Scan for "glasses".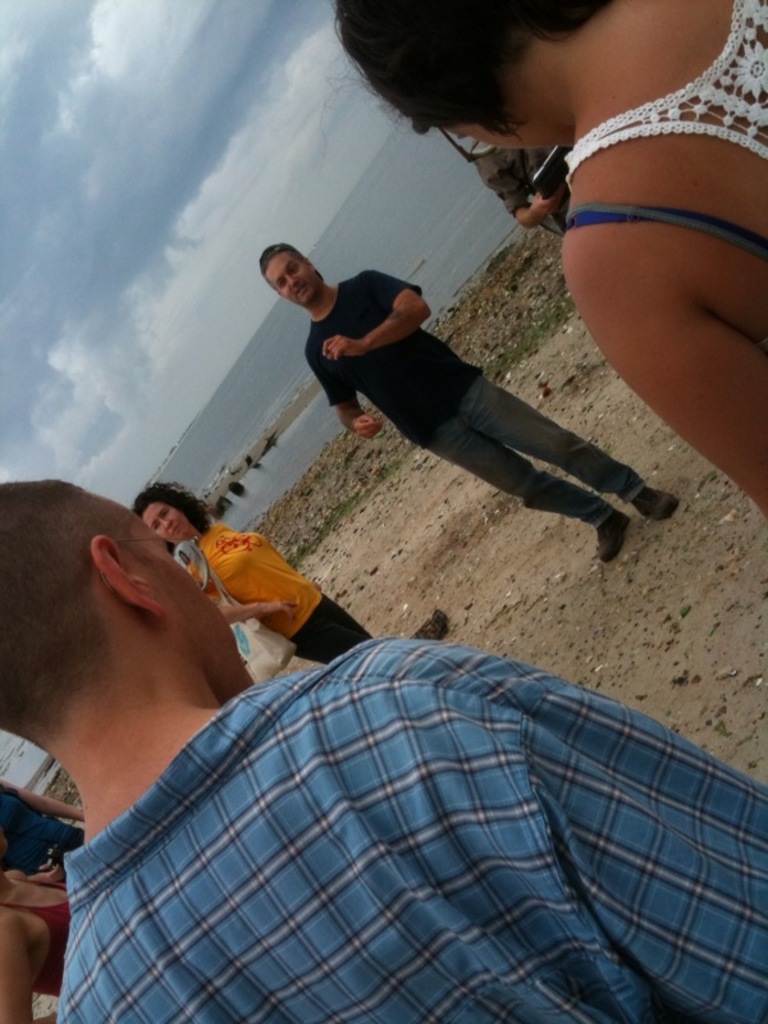
Scan result: (431,127,502,168).
